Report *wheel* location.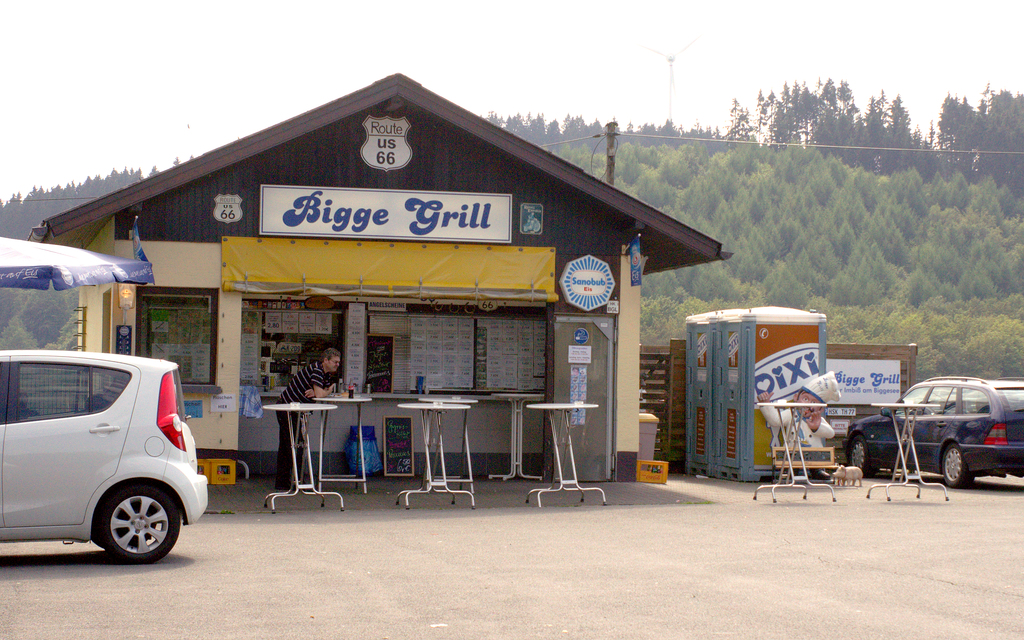
Report: 848:434:877:475.
